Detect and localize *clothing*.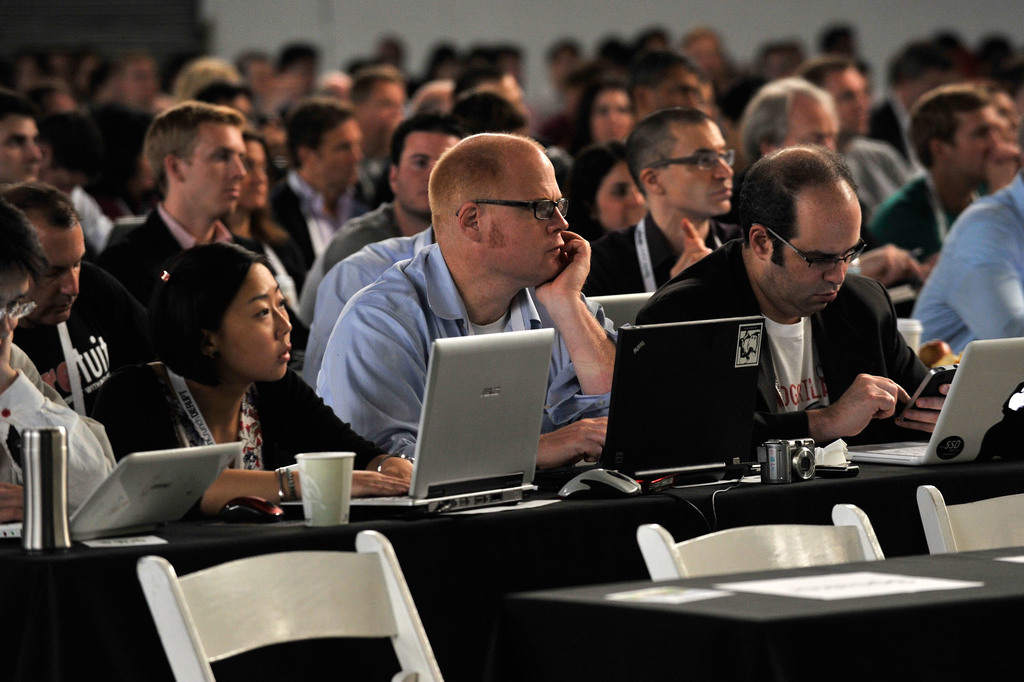
Localized at <bbox>638, 236, 936, 450</bbox>.
